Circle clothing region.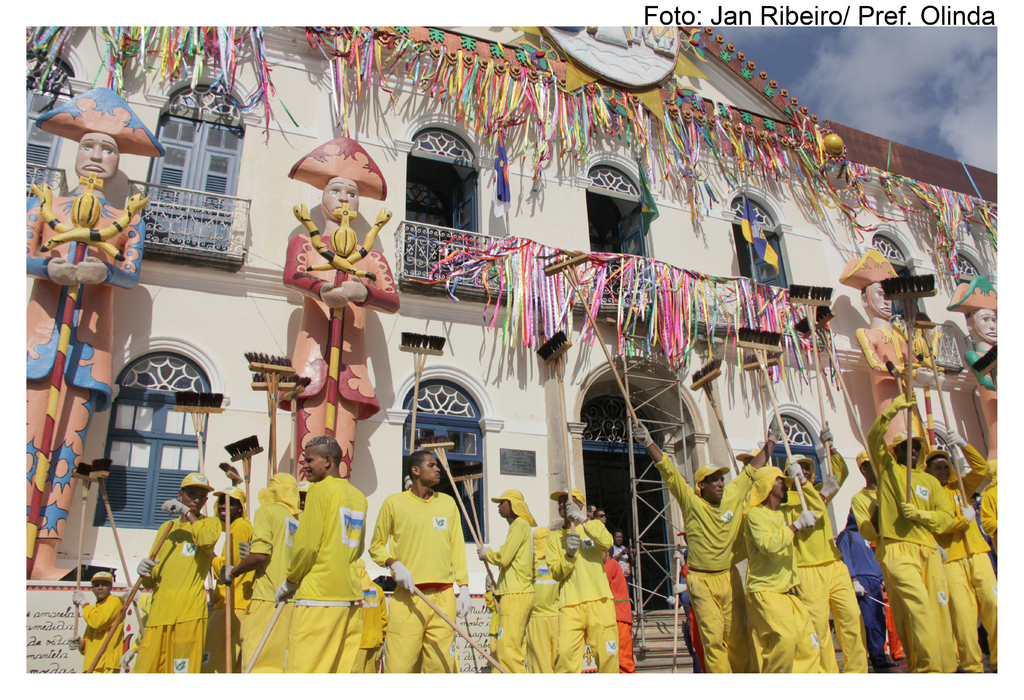
Region: 353, 572, 385, 674.
